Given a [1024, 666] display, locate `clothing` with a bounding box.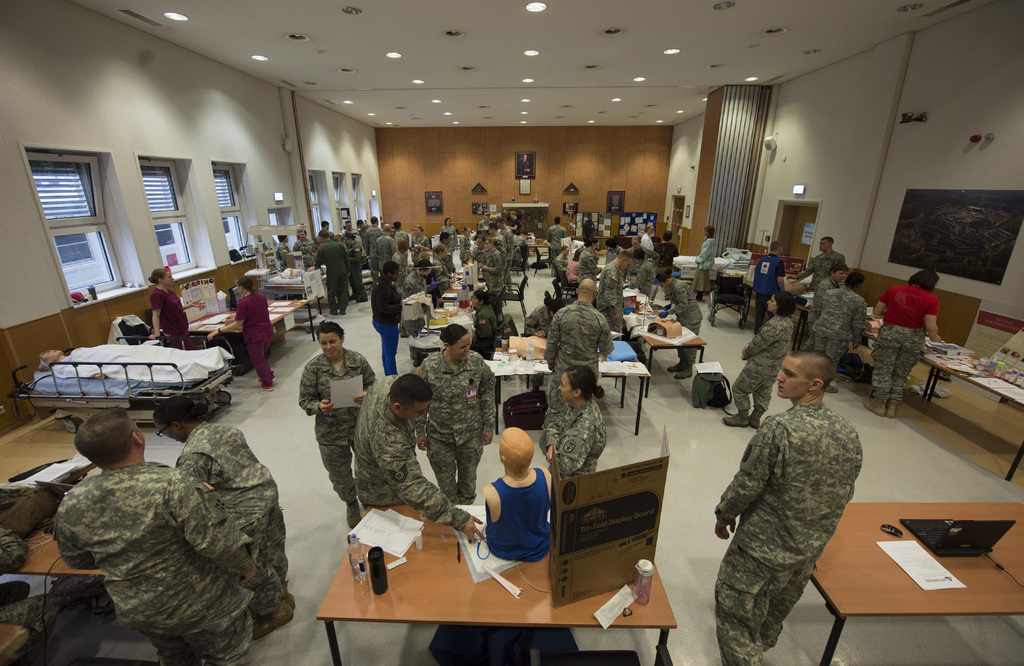
Located: <bbox>472, 304, 496, 350</bbox>.
